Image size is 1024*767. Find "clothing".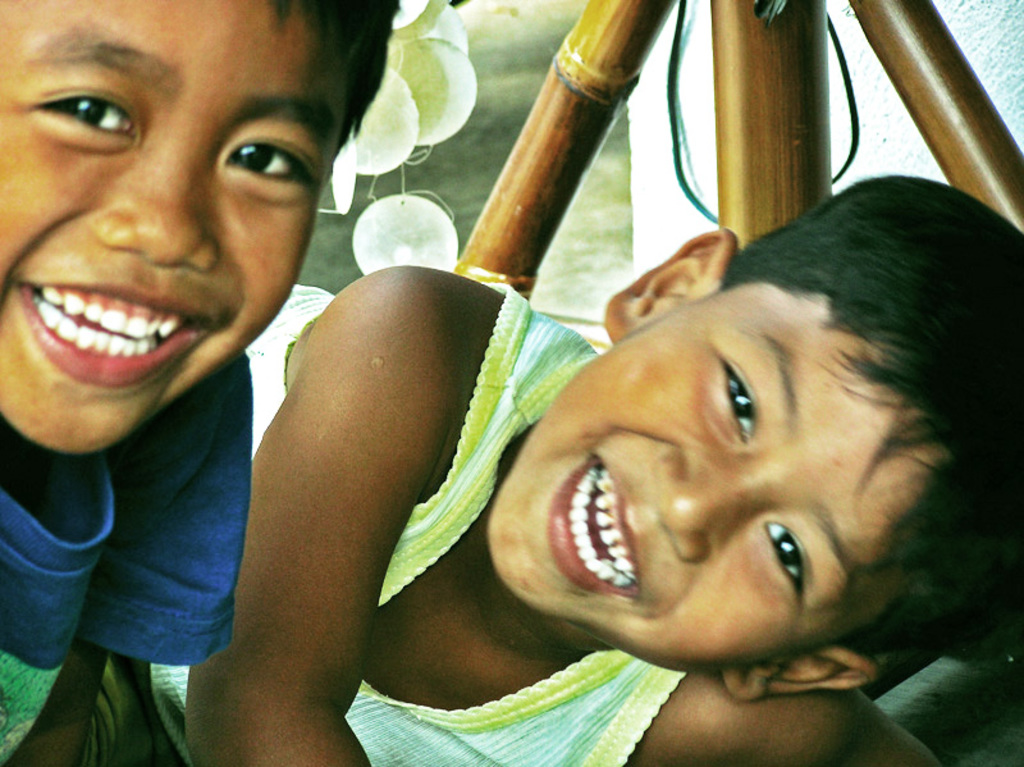
<box>0,356,250,766</box>.
